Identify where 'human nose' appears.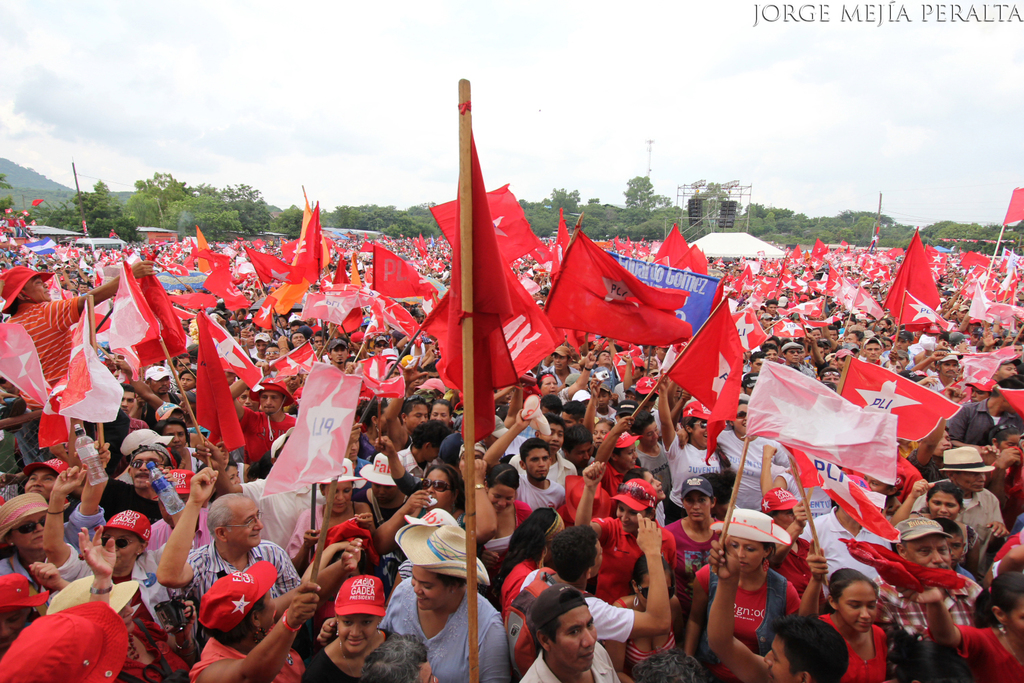
Appears at crop(581, 626, 595, 649).
